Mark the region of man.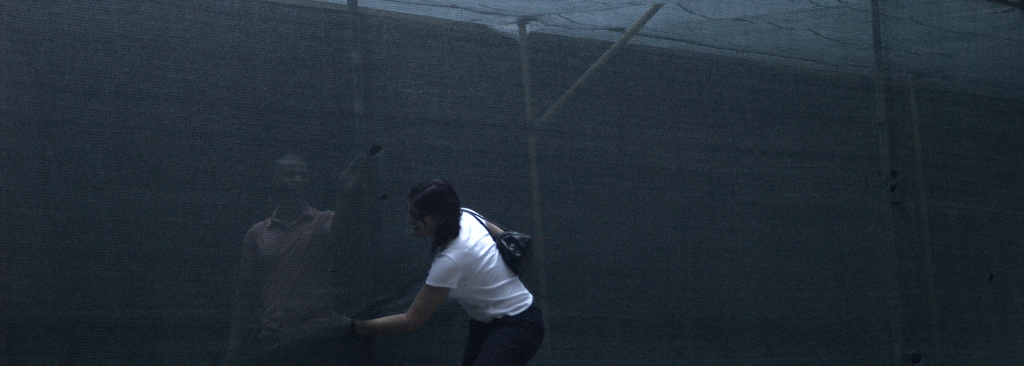
Region: x1=236, y1=145, x2=379, y2=365.
